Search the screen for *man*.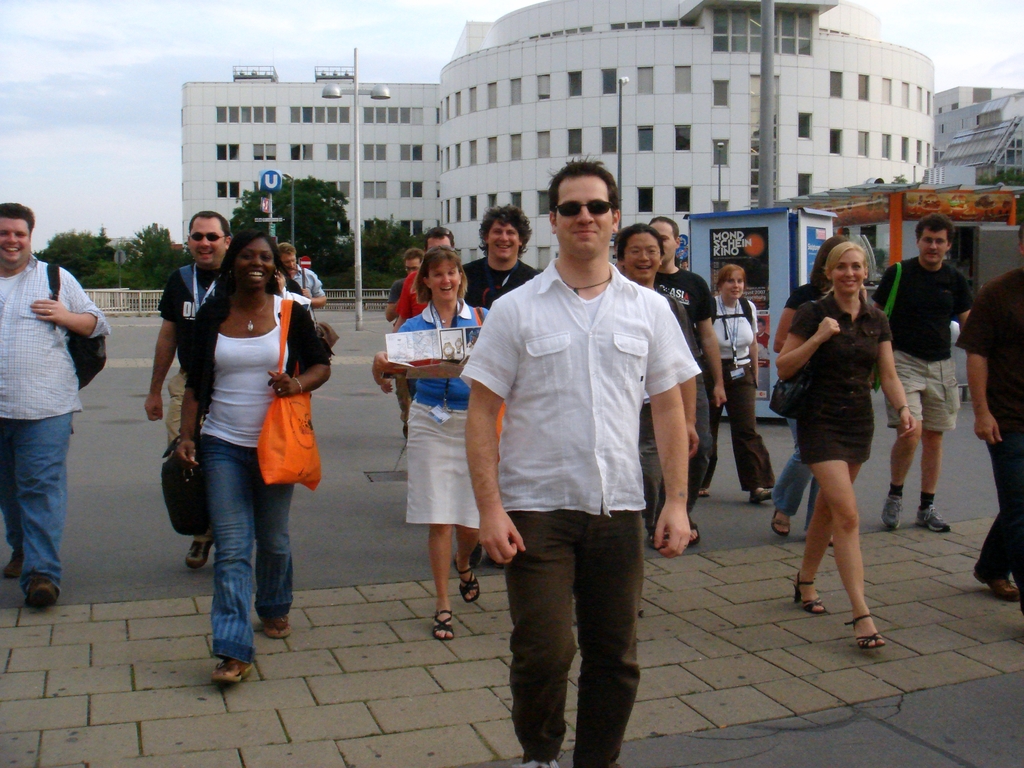
Found at left=955, top=220, right=1023, bottom=611.
